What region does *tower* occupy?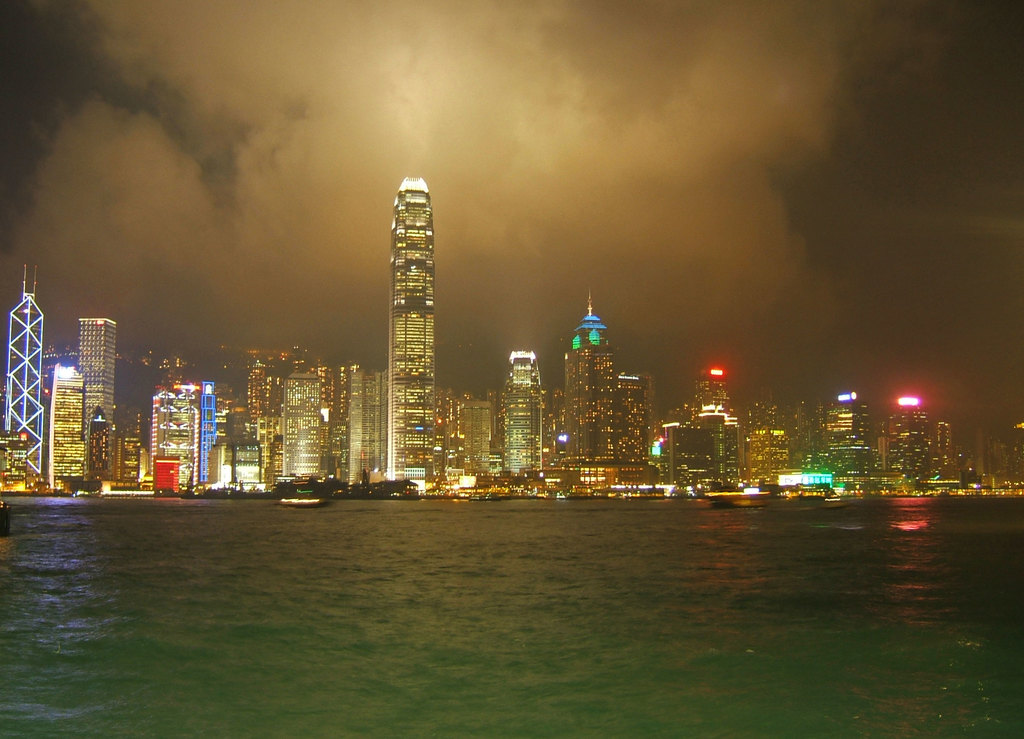
bbox=[746, 397, 811, 502].
